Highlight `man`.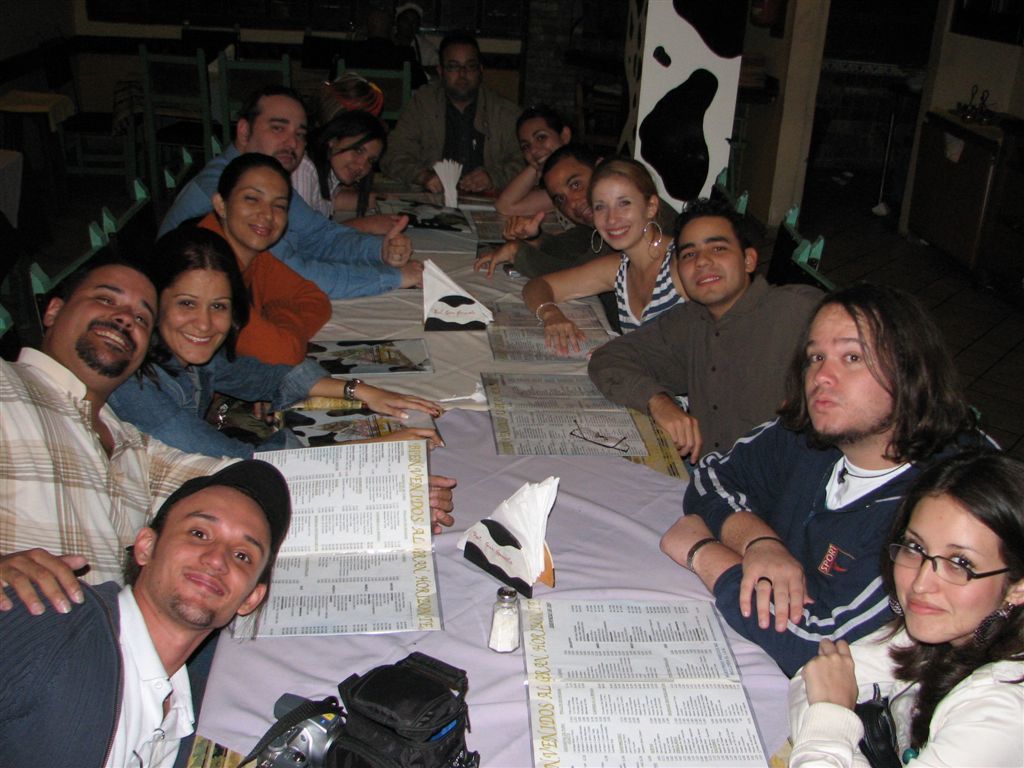
Highlighted region: 0,452,284,767.
